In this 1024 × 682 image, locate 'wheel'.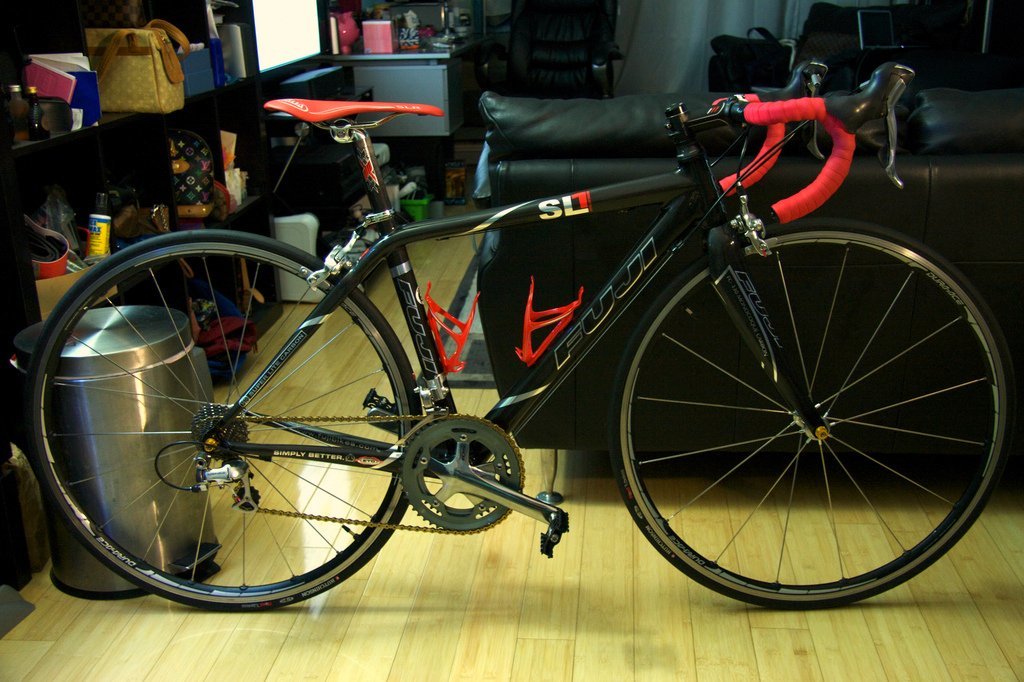
Bounding box: 26 228 412 612.
